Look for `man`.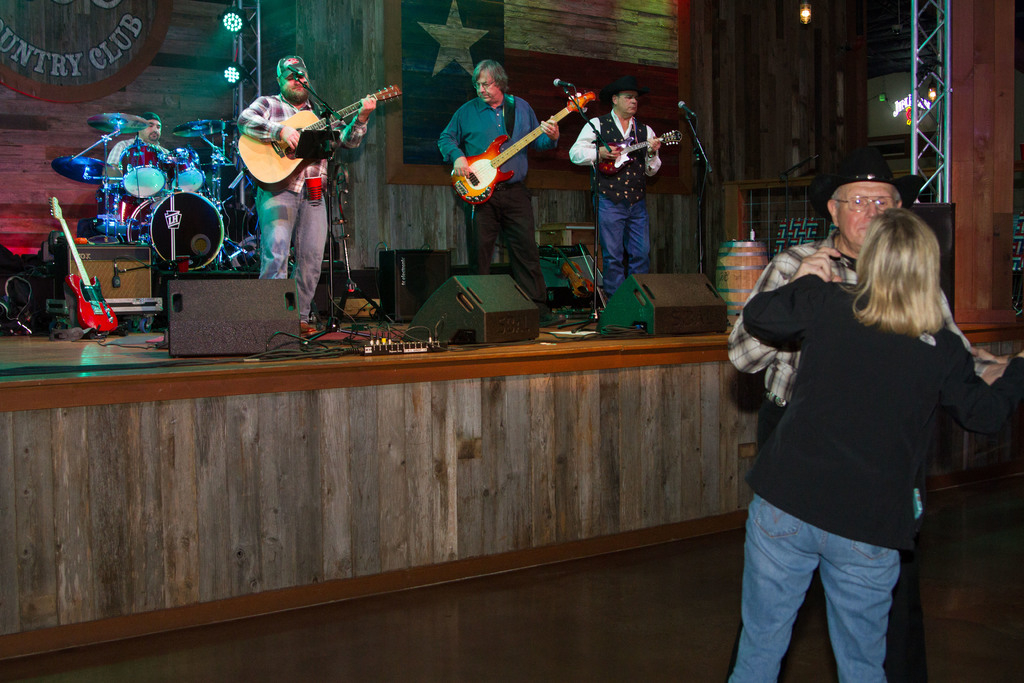
Found: 725/151/969/657.
